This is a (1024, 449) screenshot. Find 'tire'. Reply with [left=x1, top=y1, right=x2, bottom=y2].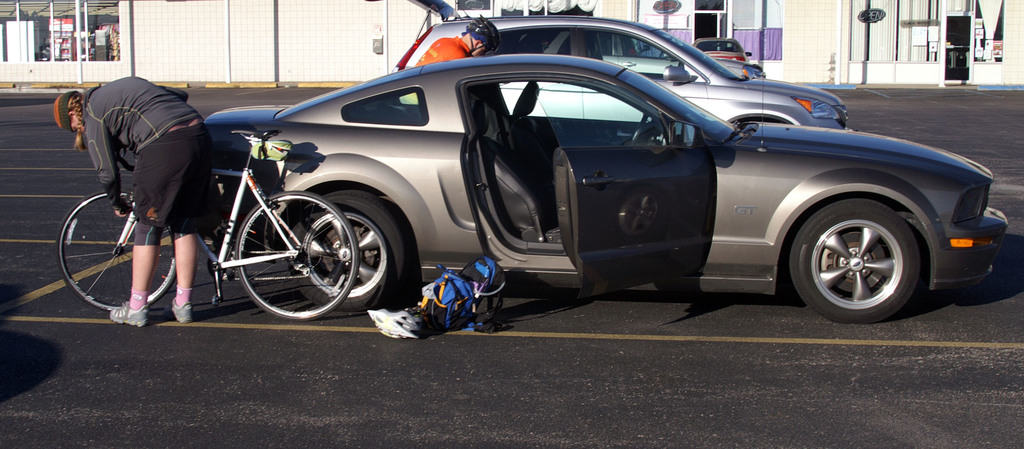
[left=58, top=188, right=180, bottom=313].
